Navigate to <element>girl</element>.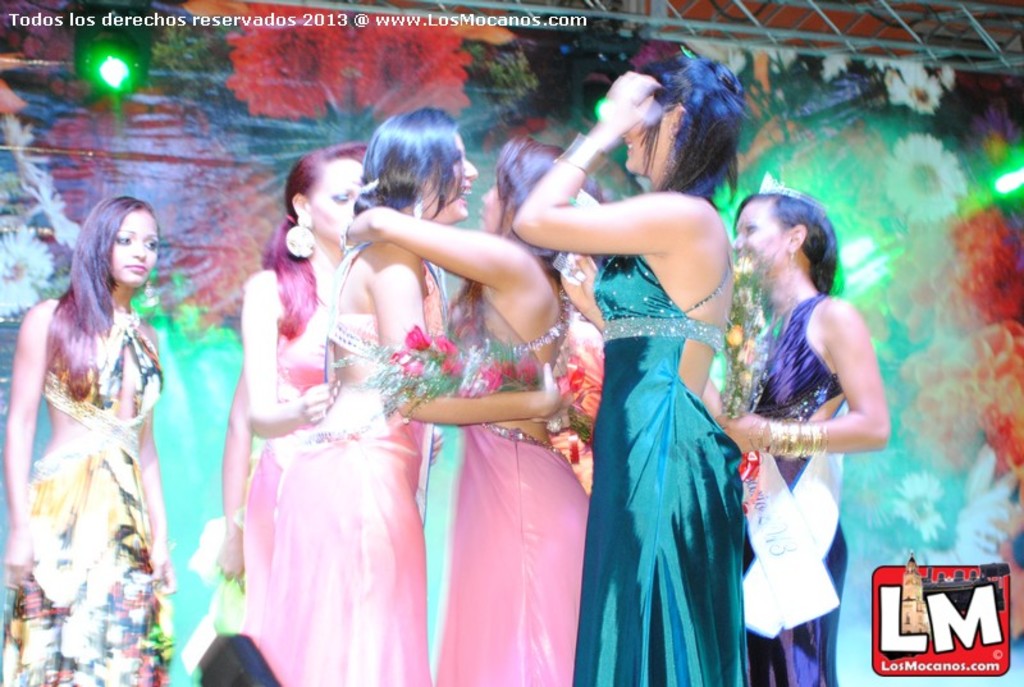
Navigation target: {"x1": 0, "y1": 196, "x2": 178, "y2": 686}.
